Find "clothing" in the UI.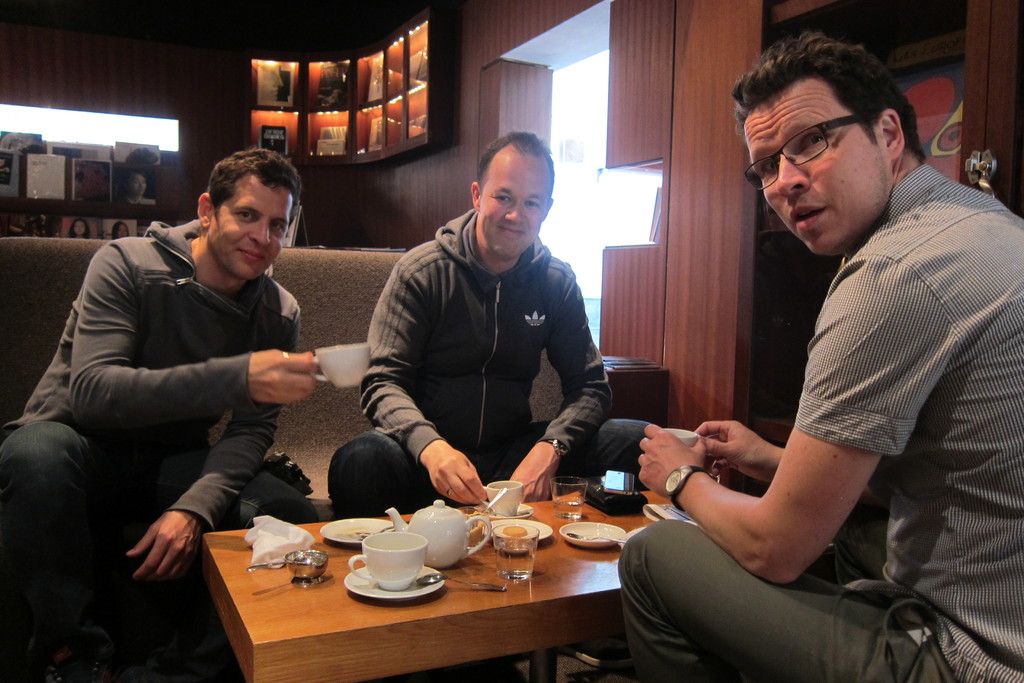
UI element at l=118, t=195, r=154, b=202.
